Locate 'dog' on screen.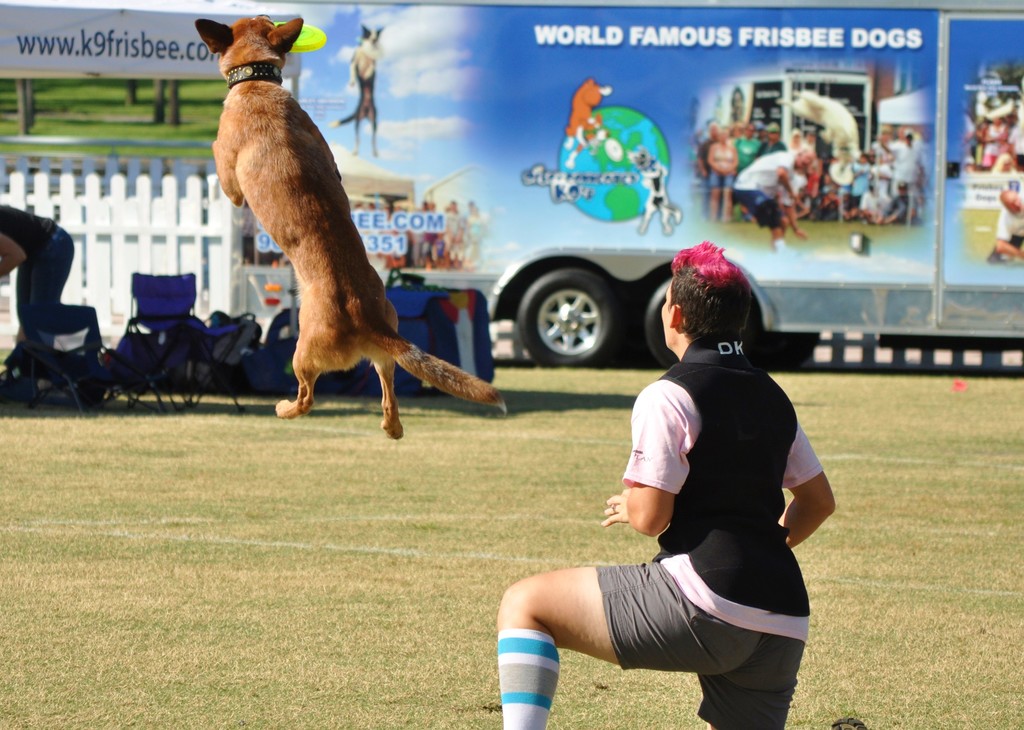
On screen at box(195, 16, 506, 437).
